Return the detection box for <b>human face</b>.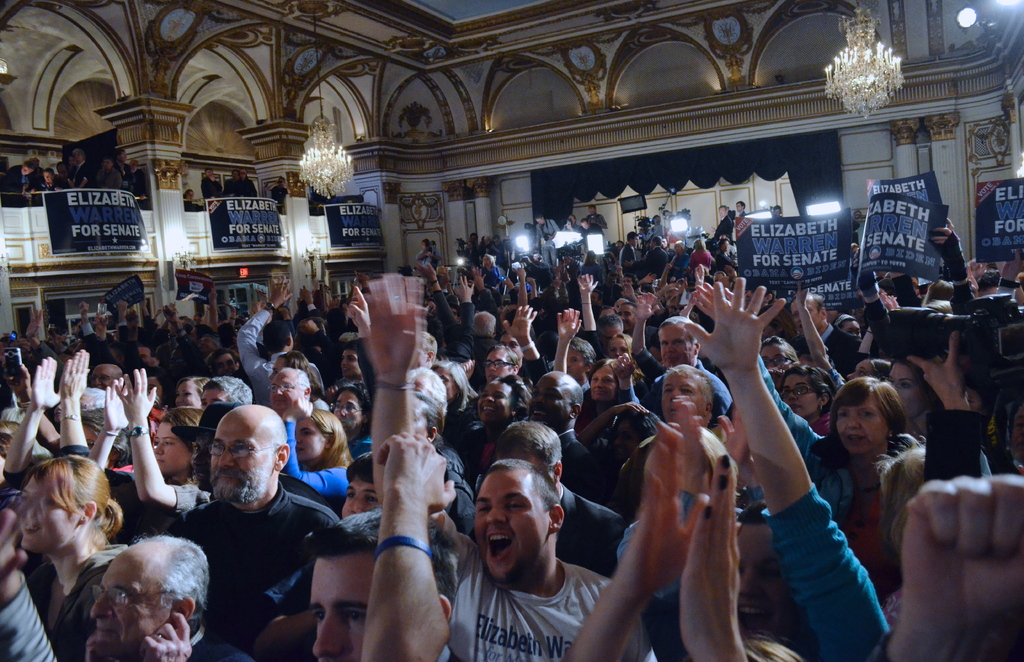
locate(610, 339, 628, 357).
